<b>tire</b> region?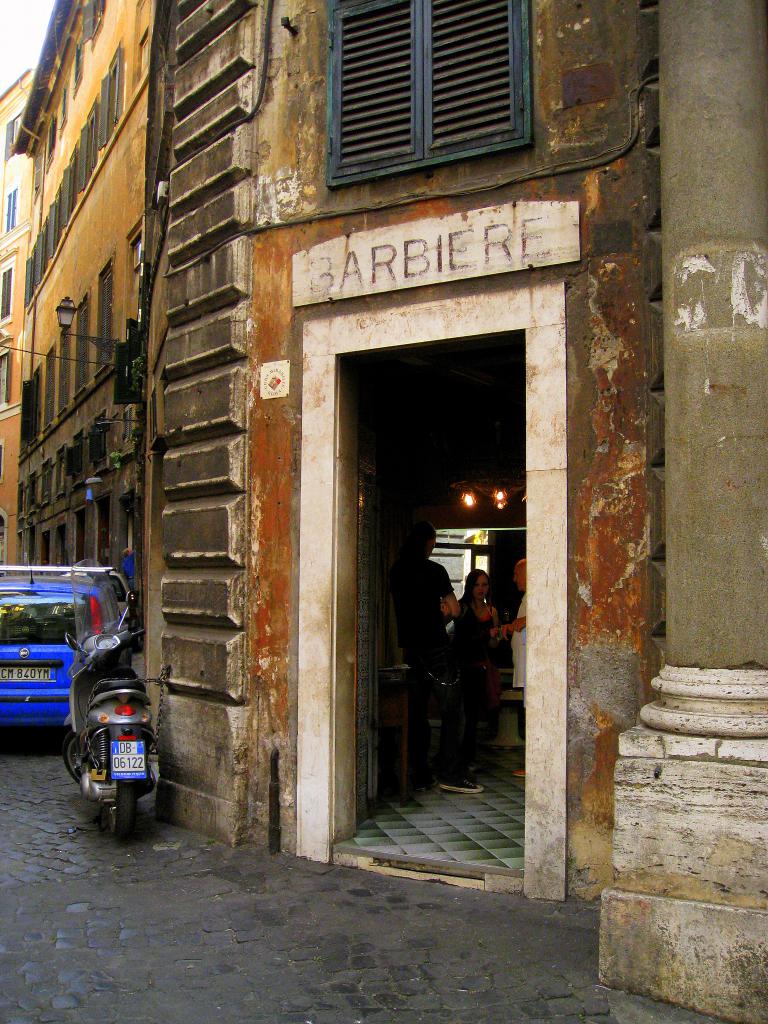
select_region(111, 771, 124, 838)
